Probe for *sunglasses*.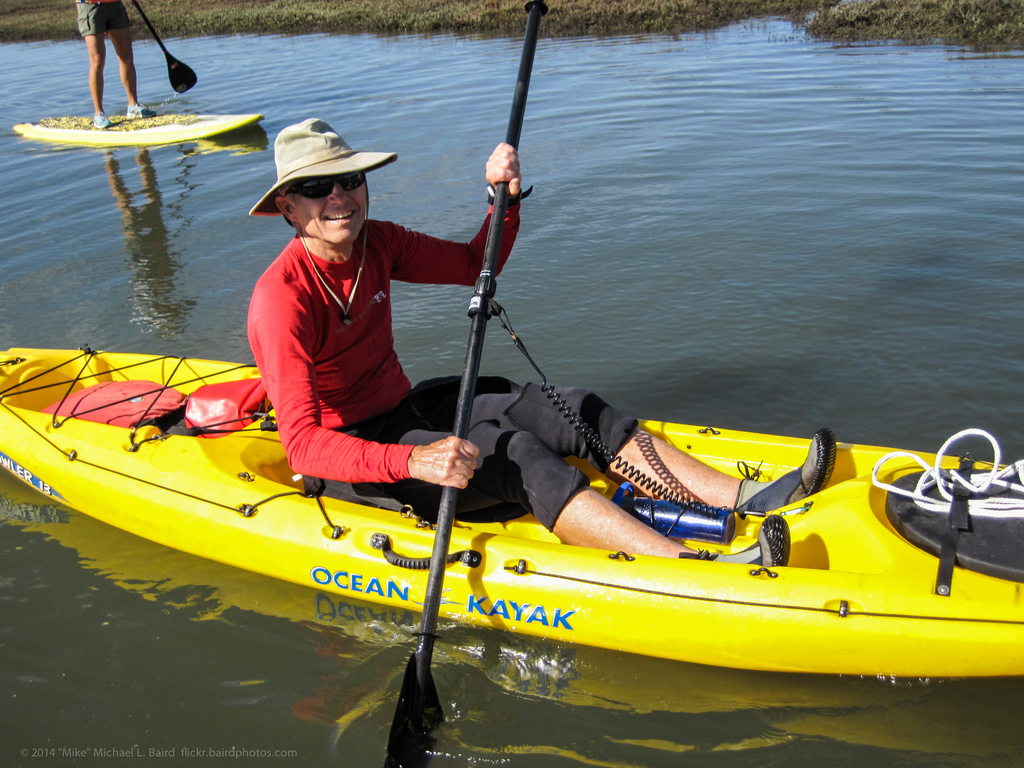
Probe result: l=284, t=170, r=365, b=200.
